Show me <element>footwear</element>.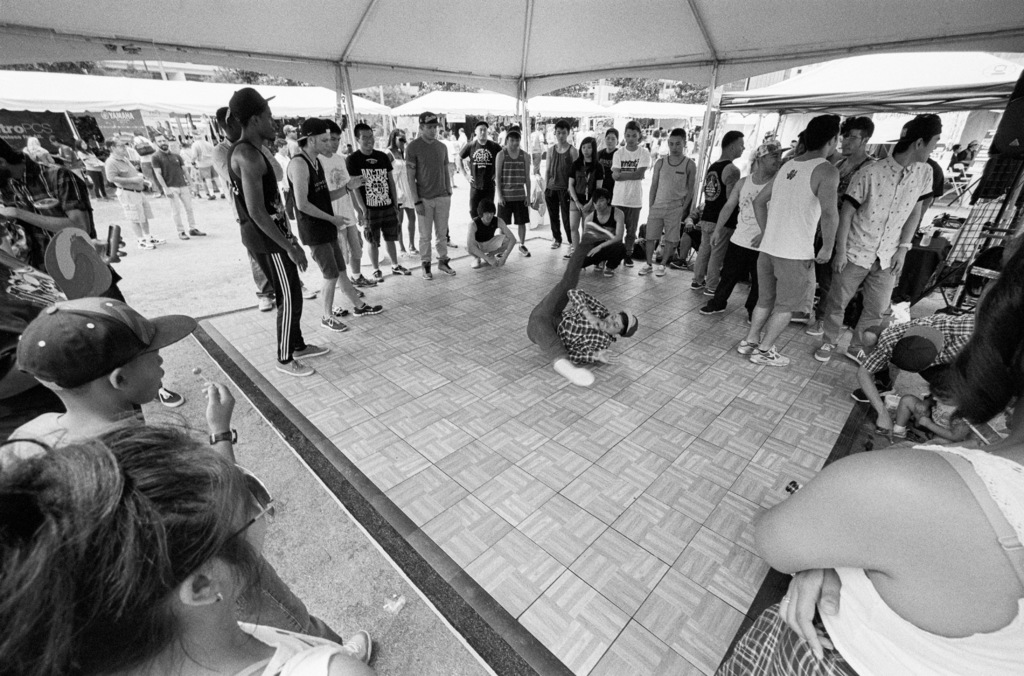
<element>footwear</element> is here: 176 230 188 239.
